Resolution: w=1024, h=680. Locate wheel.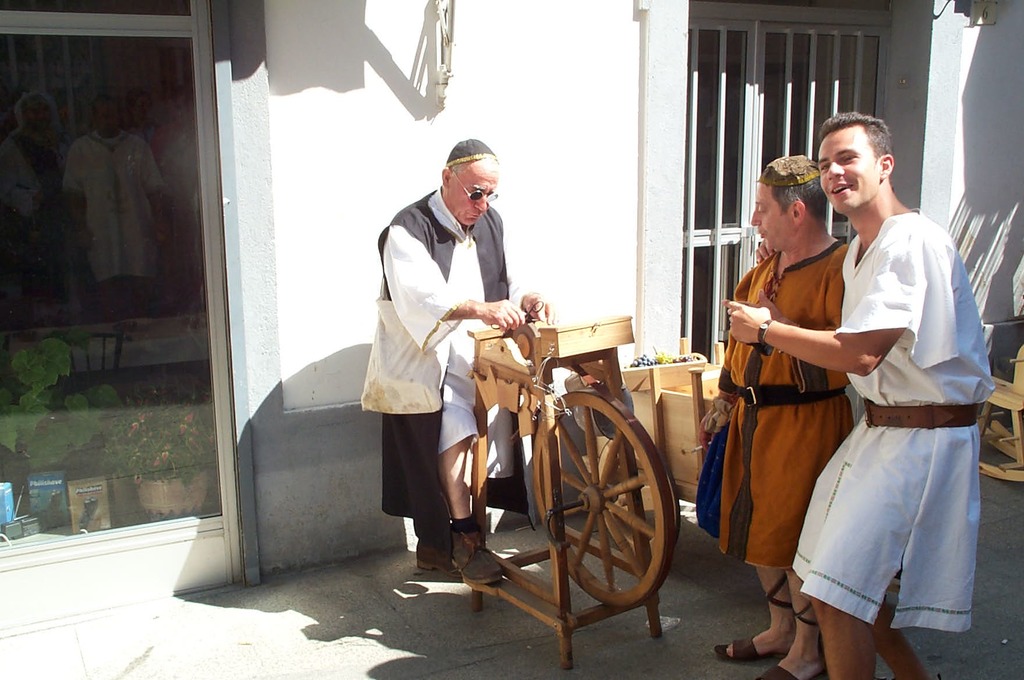
{"x1": 531, "y1": 388, "x2": 678, "y2": 615}.
